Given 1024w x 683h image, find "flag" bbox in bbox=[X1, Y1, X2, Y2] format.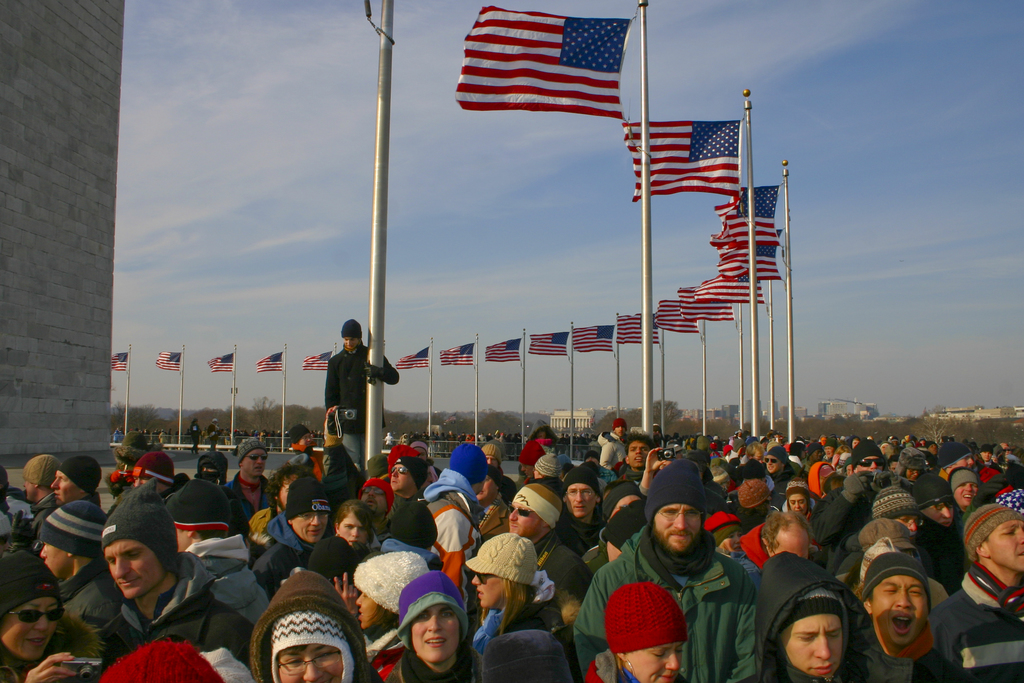
bbox=[719, 201, 745, 224].
